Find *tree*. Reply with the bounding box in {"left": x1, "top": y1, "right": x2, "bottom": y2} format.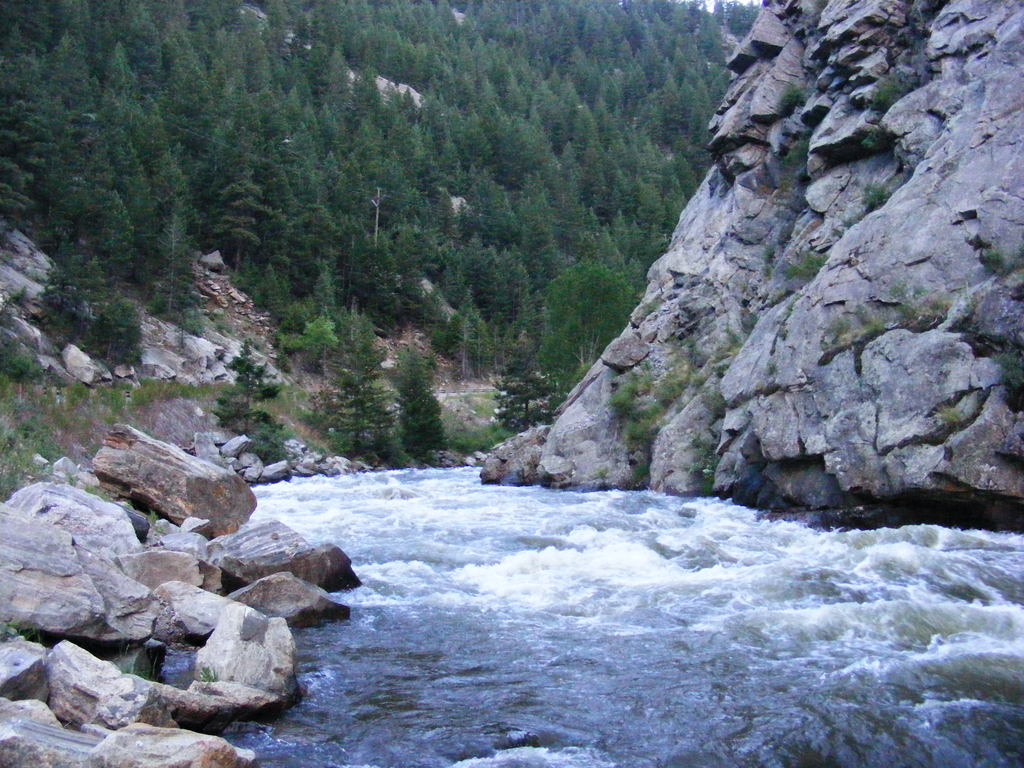
{"left": 114, "top": 105, "right": 168, "bottom": 257}.
